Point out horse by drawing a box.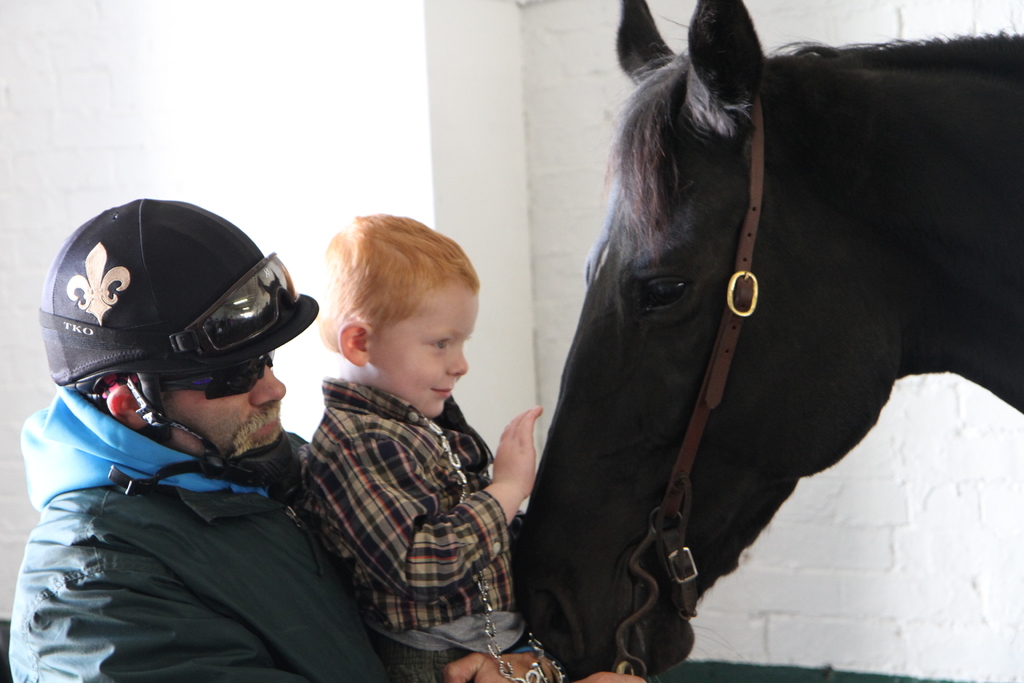
box=[504, 0, 1023, 682].
